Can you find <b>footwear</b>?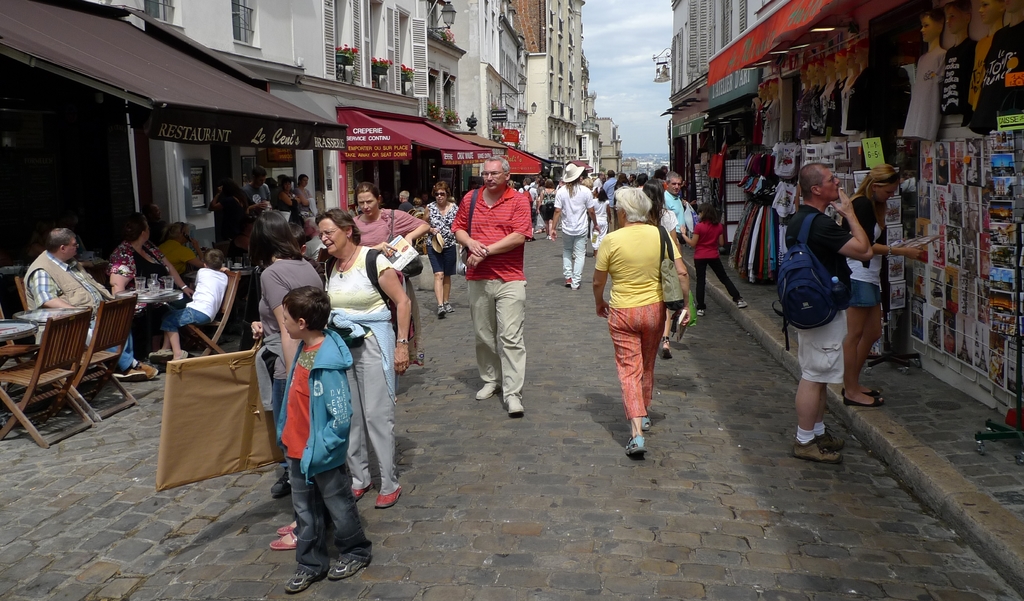
Yes, bounding box: x1=276 y1=525 x2=296 y2=536.
